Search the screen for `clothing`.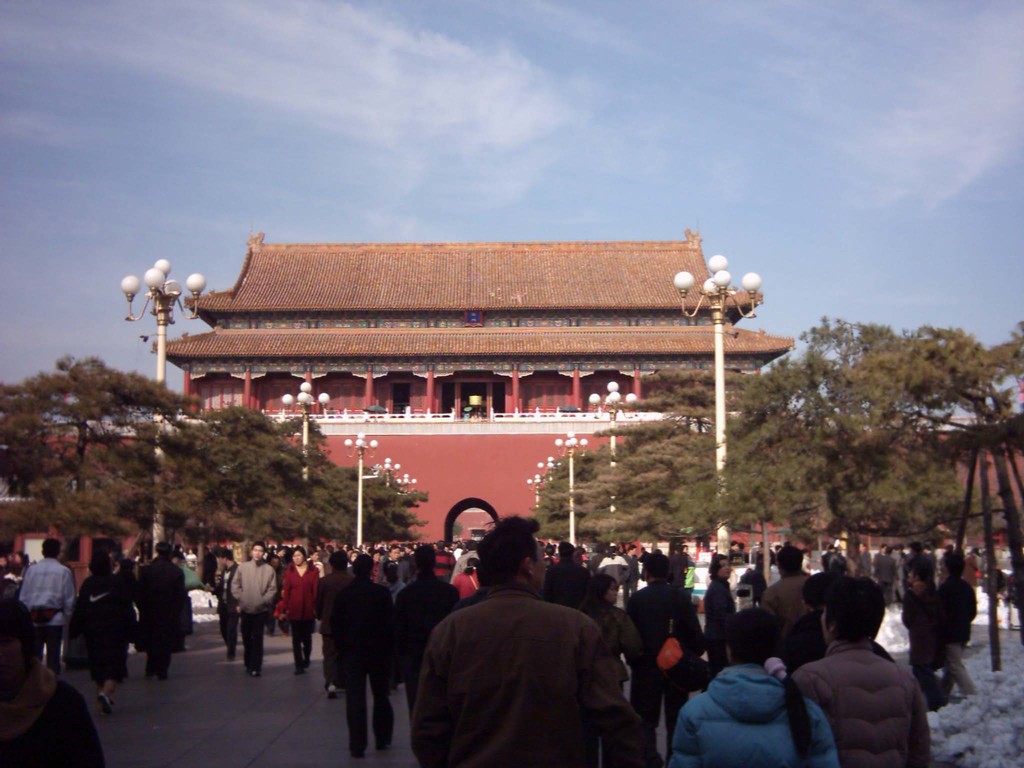
Found at x1=283 y1=558 x2=344 y2=668.
